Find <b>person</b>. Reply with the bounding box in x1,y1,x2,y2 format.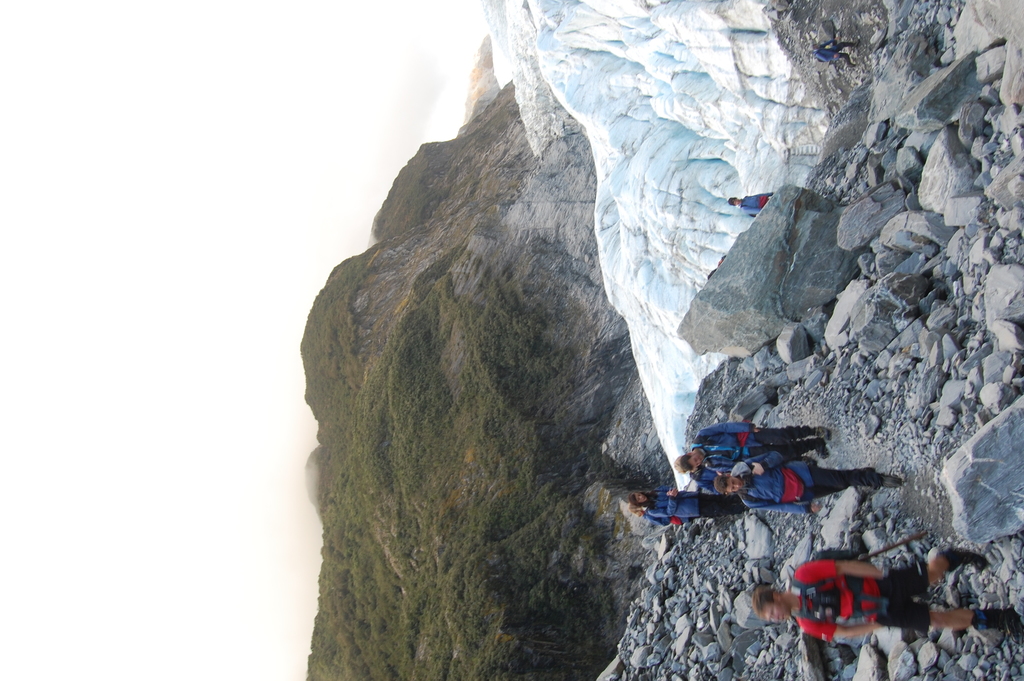
749,548,1023,641.
